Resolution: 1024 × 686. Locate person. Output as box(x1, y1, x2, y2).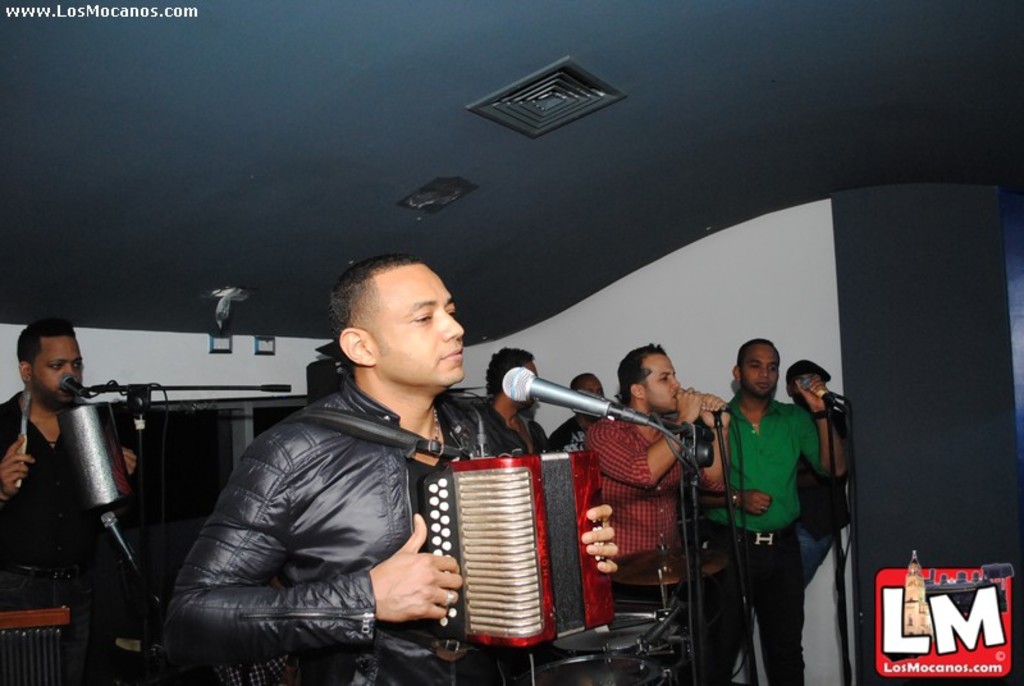
box(549, 376, 612, 453).
